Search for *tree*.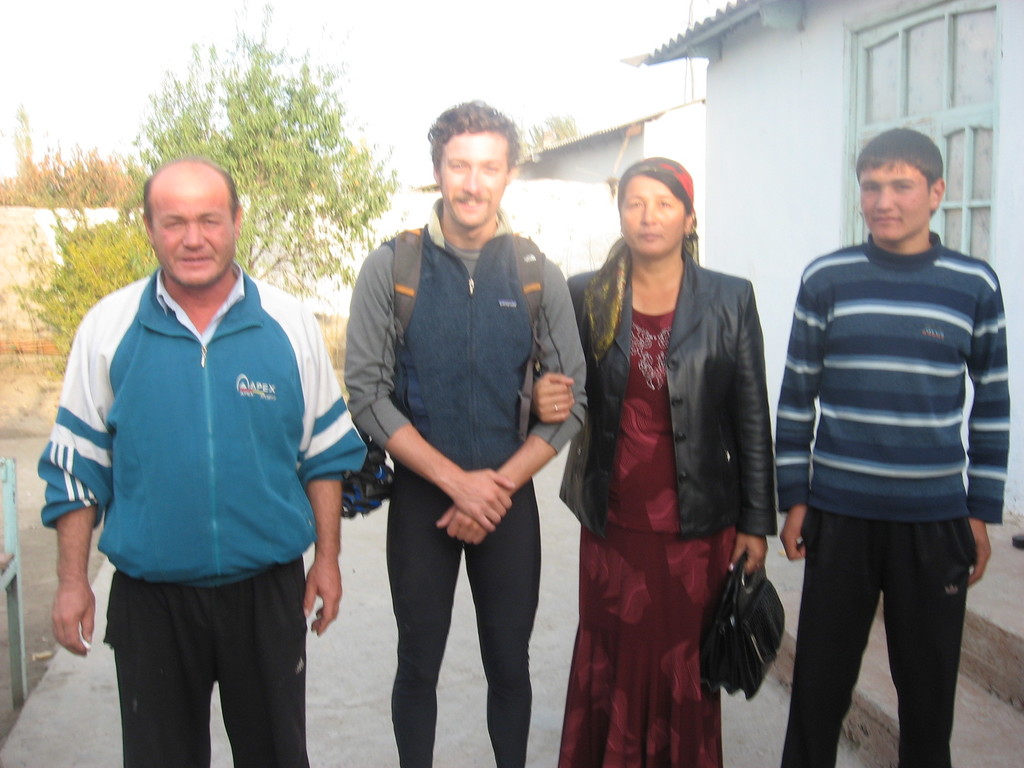
Found at rect(6, 198, 169, 362).
